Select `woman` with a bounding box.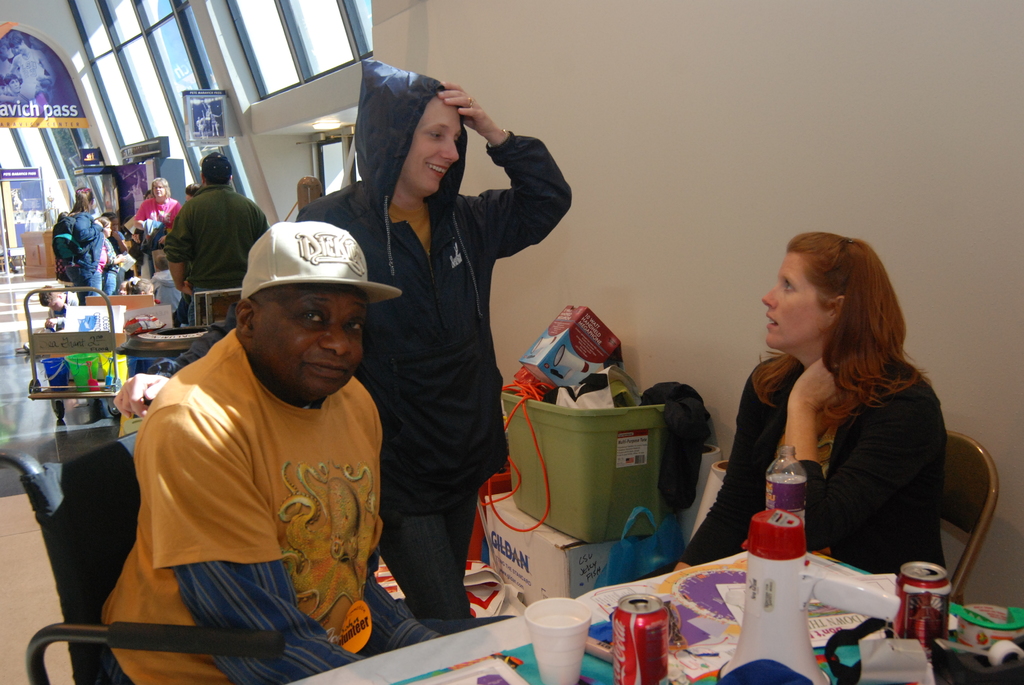
135/178/180/278.
